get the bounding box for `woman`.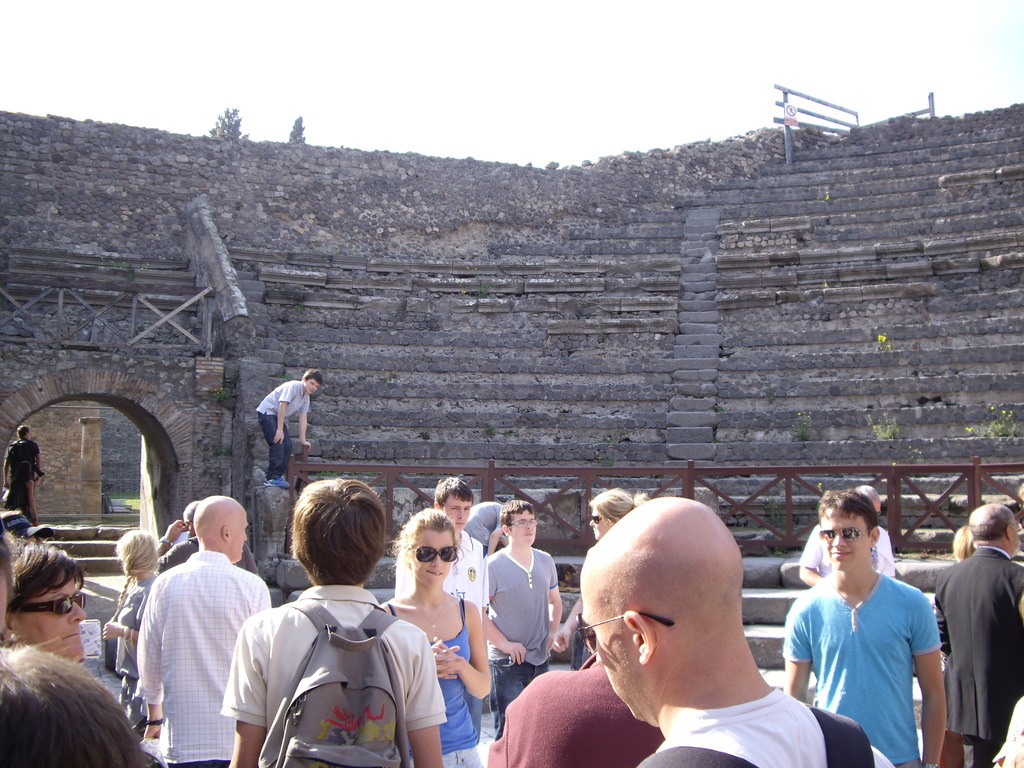
box(101, 529, 158, 729).
